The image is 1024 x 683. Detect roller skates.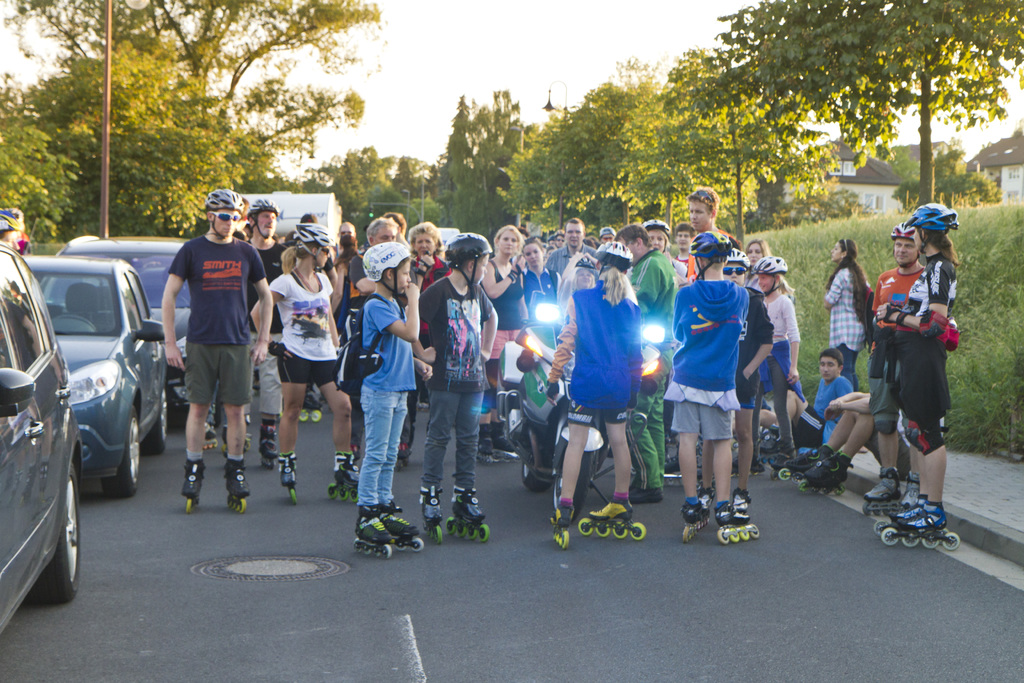
Detection: box=[420, 486, 444, 545].
